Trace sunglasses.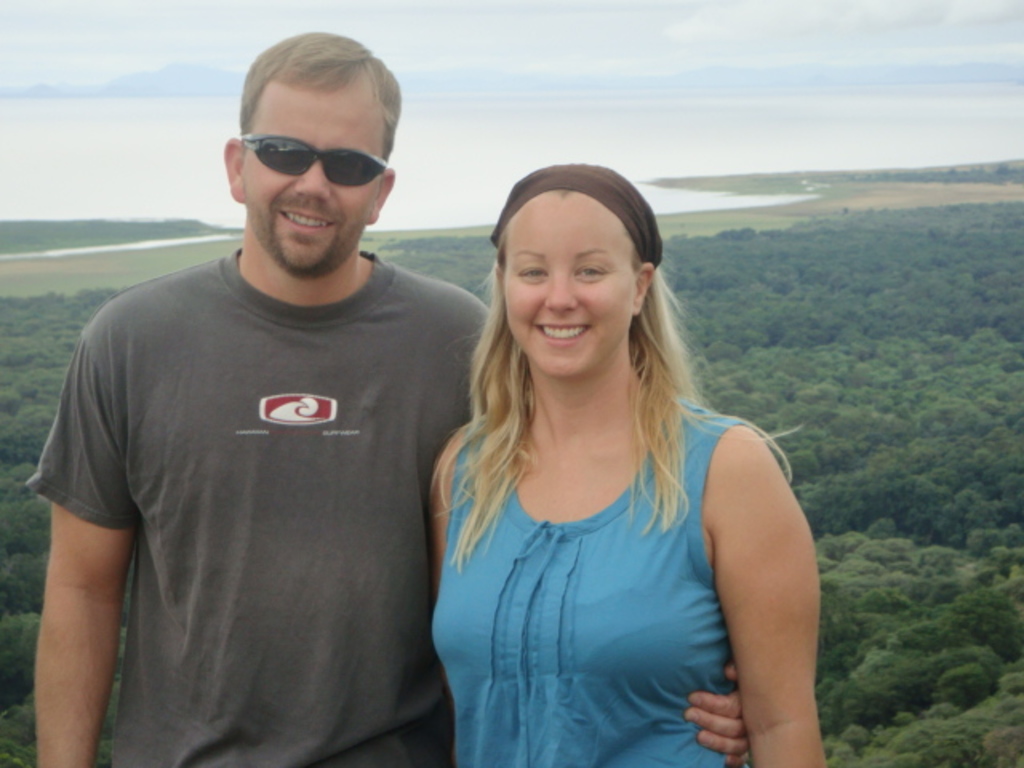
Traced to l=243, t=133, r=387, b=186.
